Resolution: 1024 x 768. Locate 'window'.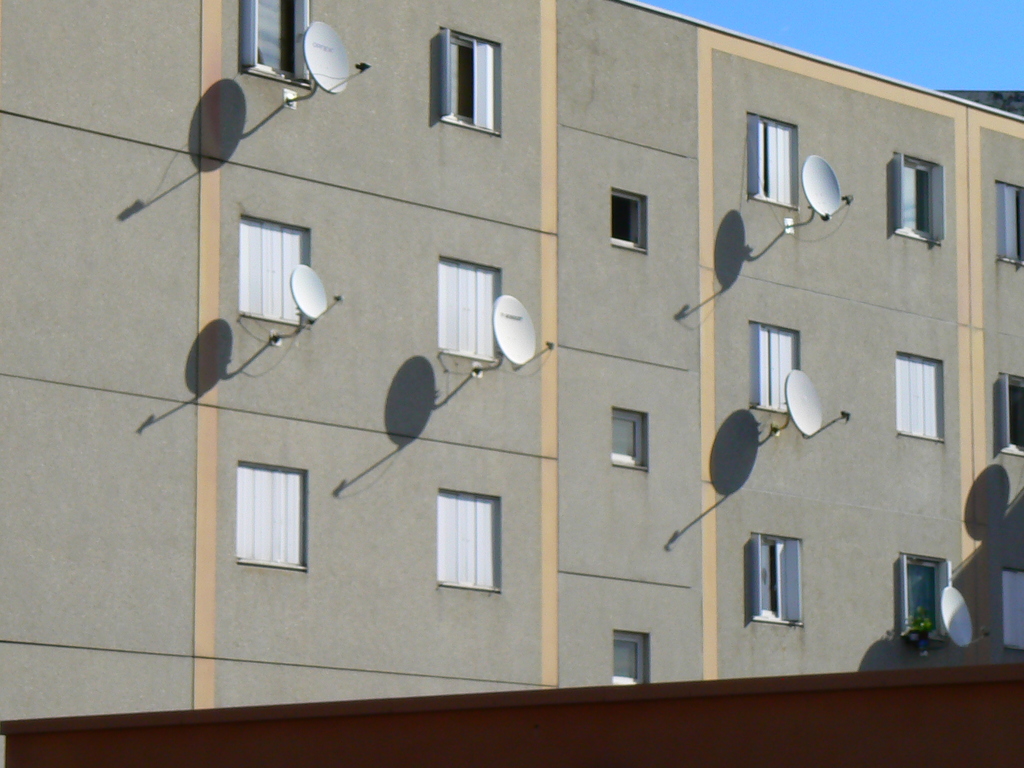
753 533 804 630.
